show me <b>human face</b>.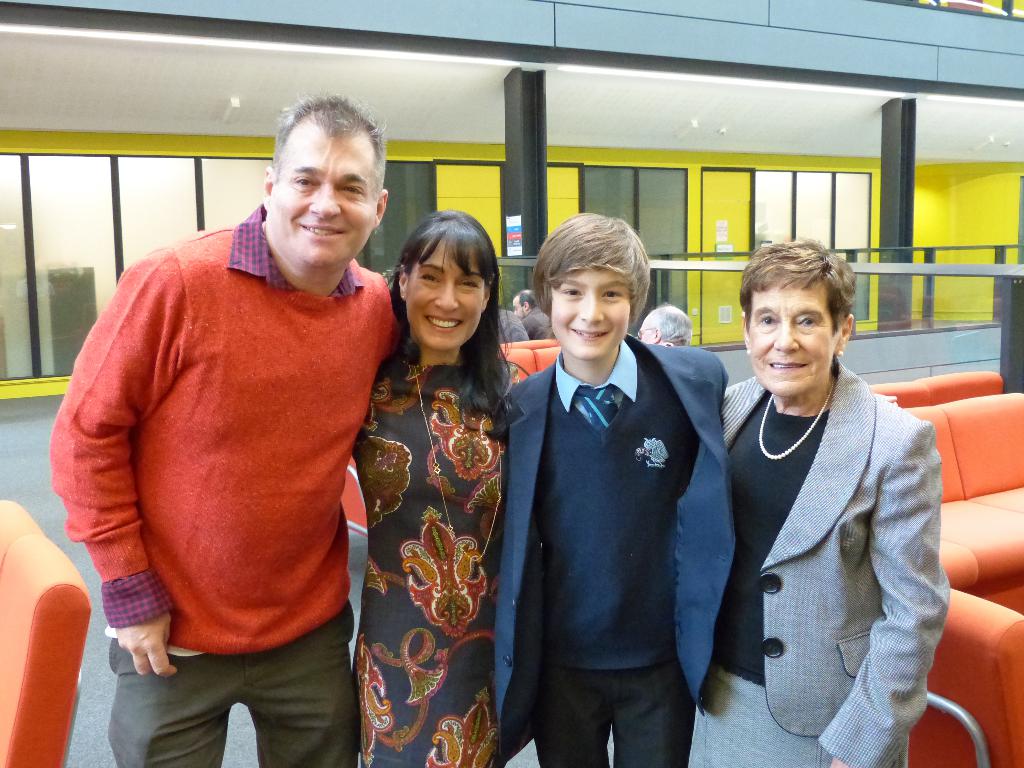
<b>human face</b> is here: [267, 122, 376, 264].
